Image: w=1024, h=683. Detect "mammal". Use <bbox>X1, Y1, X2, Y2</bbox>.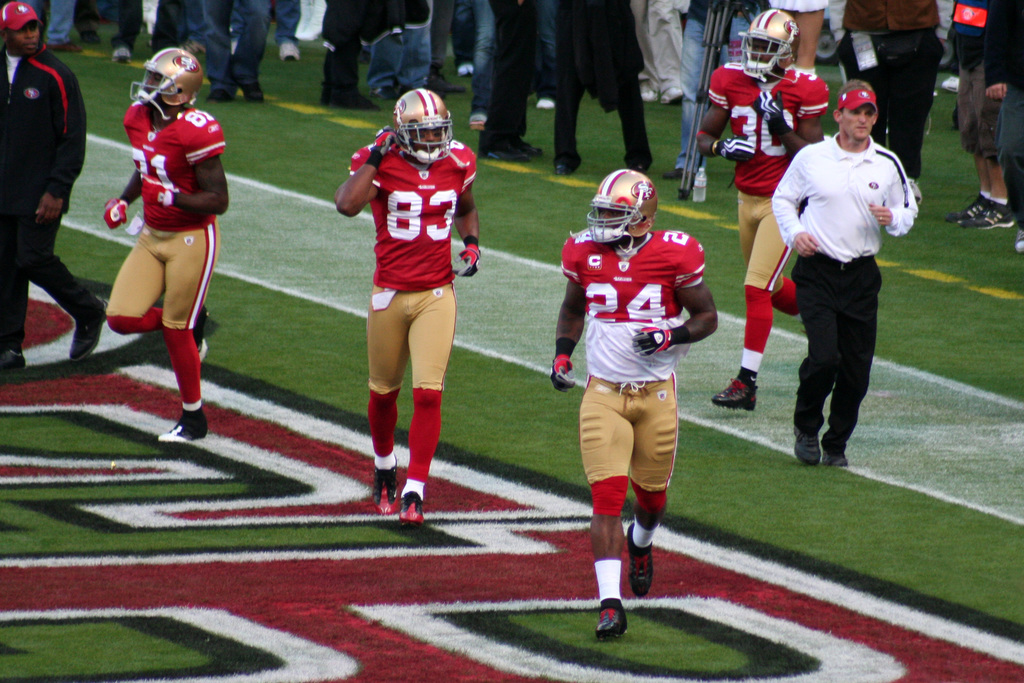
<bbox>696, 5, 828, 414</bbox>.
